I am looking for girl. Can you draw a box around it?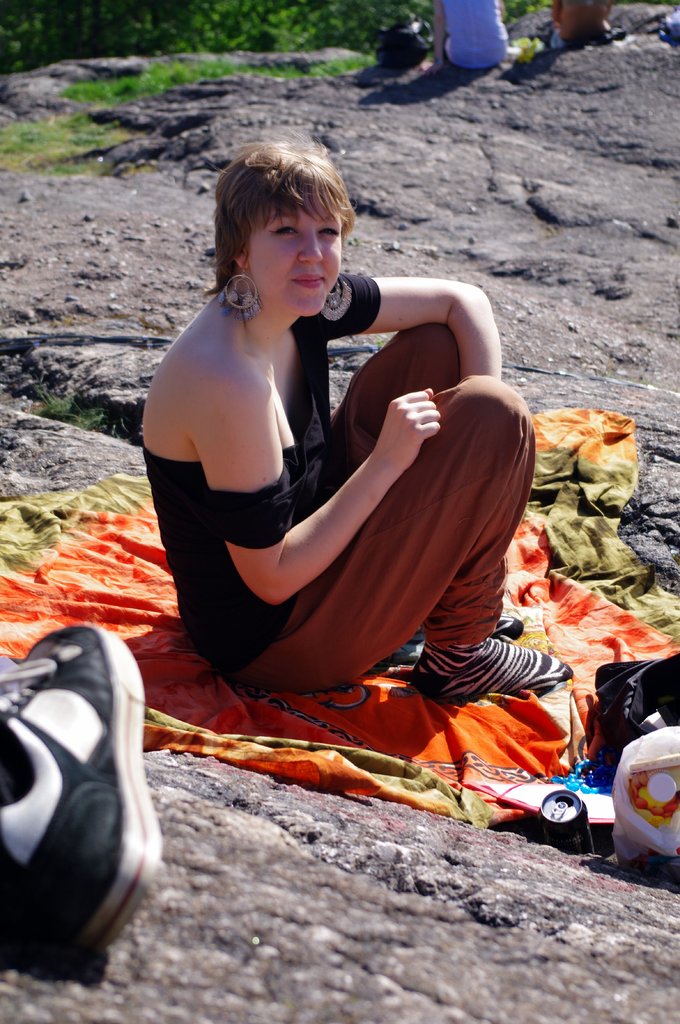
Sure, the bounding box is BBox(138, 143, 577, 684).
